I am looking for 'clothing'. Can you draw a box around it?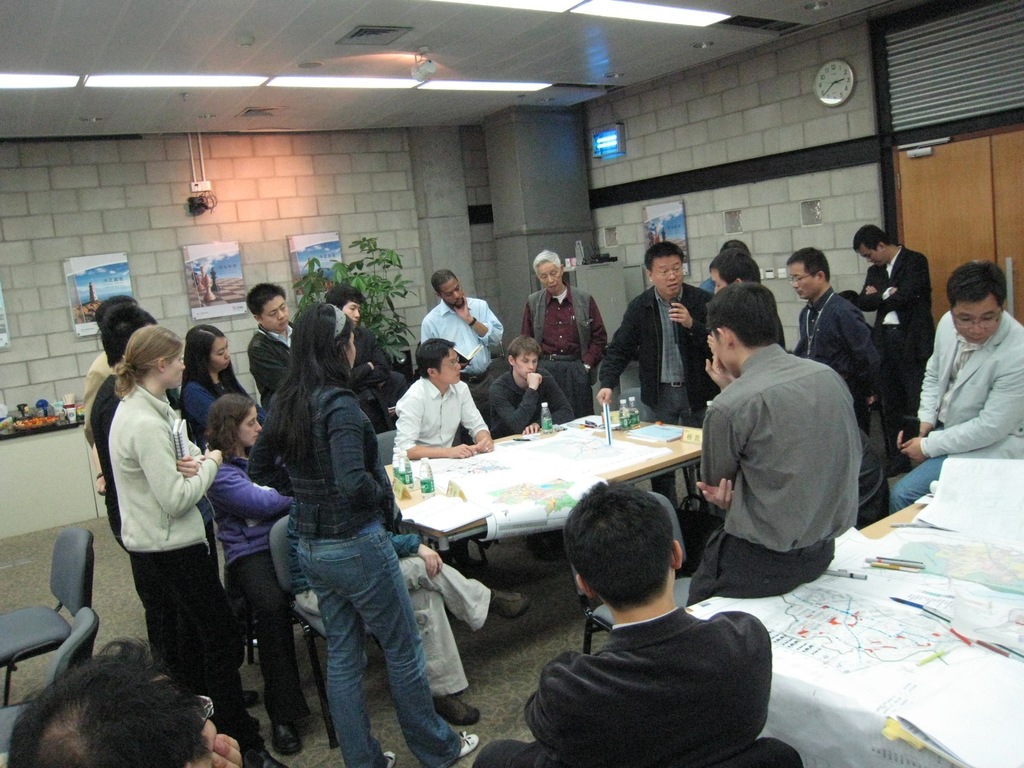
Sure, the bounding box is bbox=[684, 345, 861, 603].
